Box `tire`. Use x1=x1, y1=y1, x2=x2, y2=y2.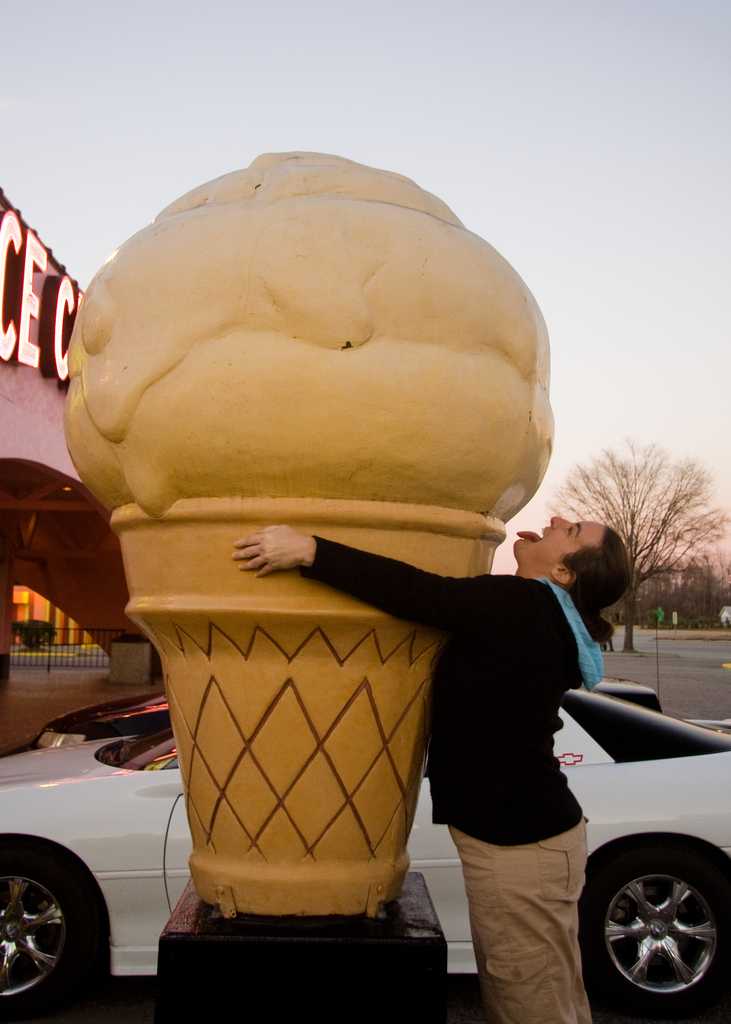
x1=568, y1=830, x2=730, y2=1023.
